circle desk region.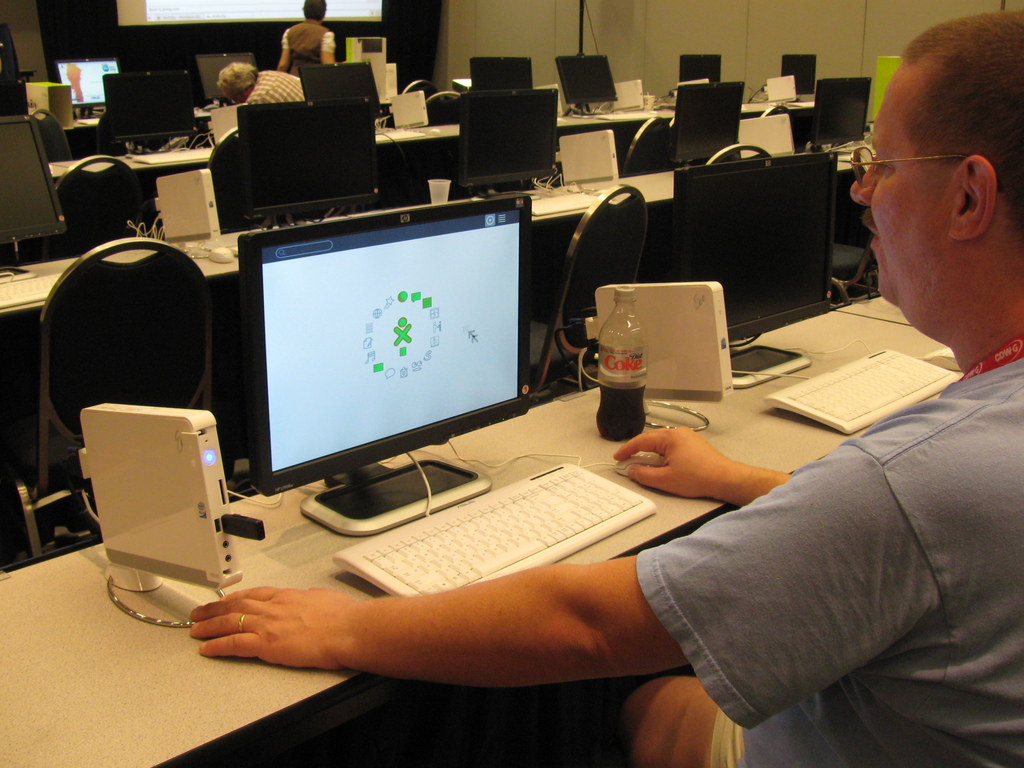
Region: [77, 266, 987, 765].
